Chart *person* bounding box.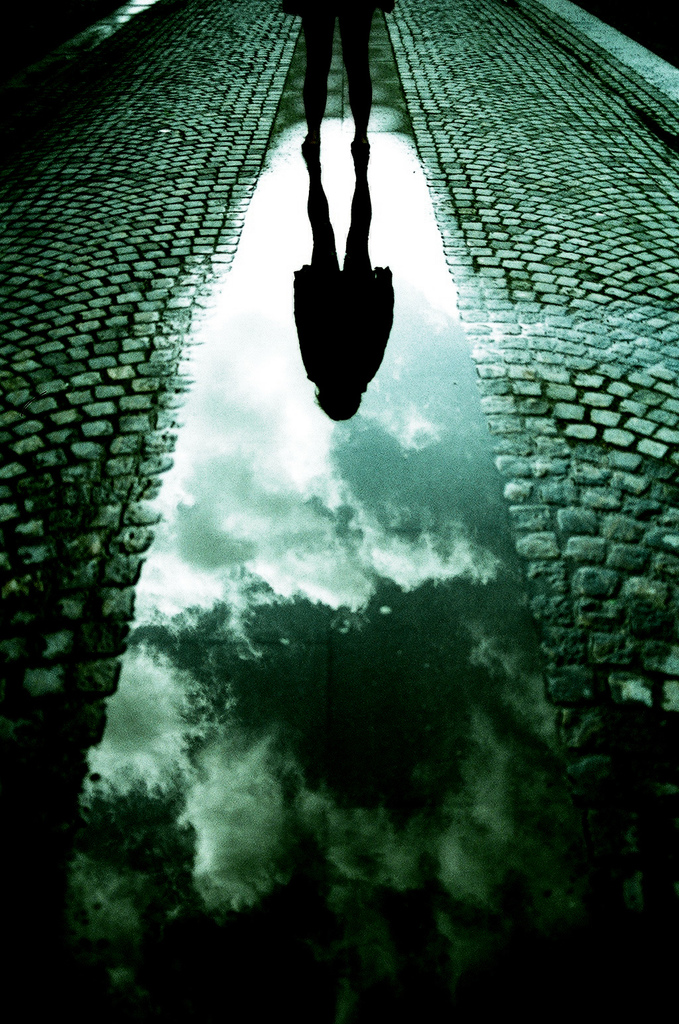
Charted: <box>266,158,408,434</box>.
